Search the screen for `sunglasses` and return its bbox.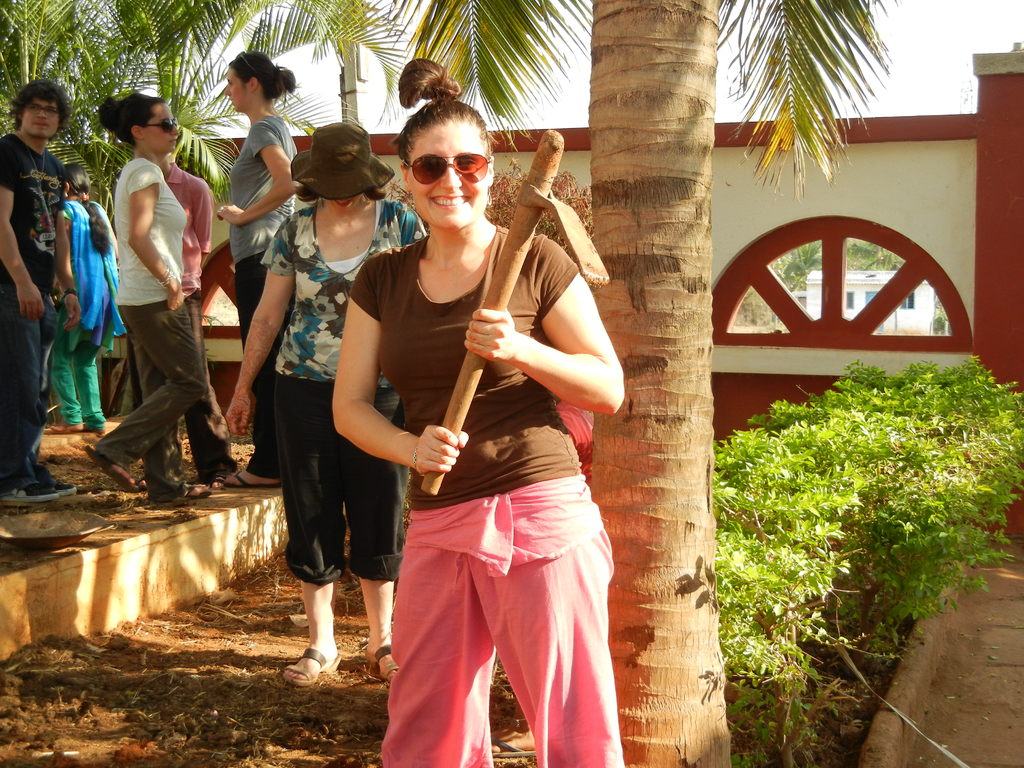
Found: {"x1": 138, "y1": 110, "x2": 182, "y2": 138}.
